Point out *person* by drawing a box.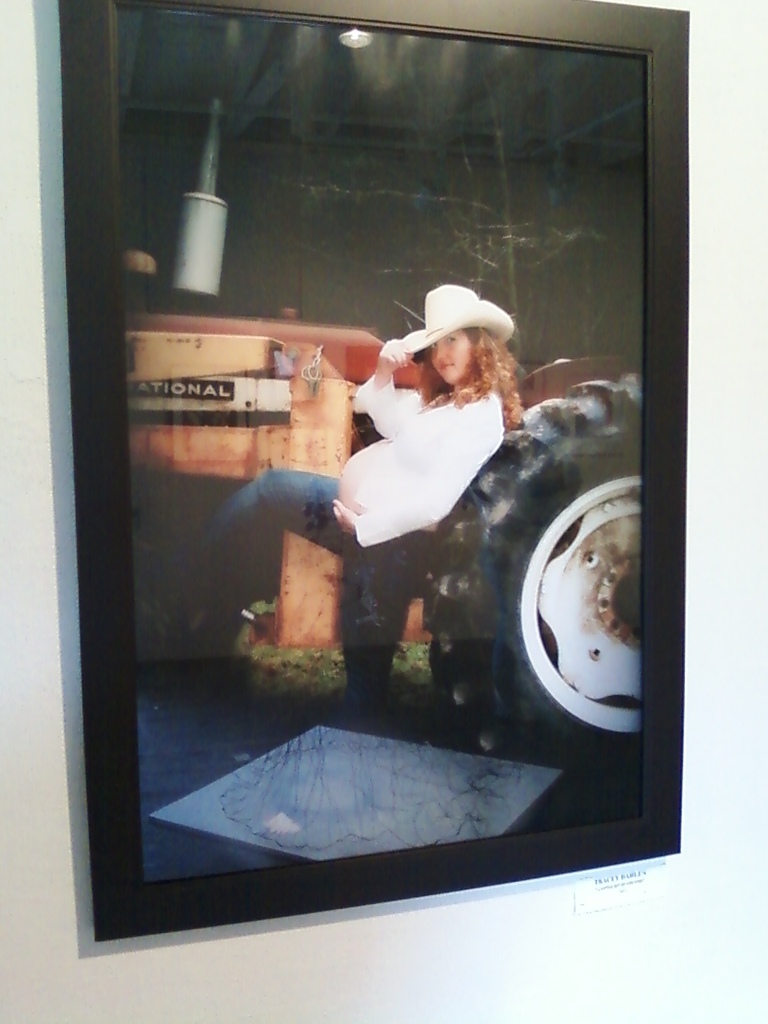
(left=150, top=282, right=525, bottom=733).
